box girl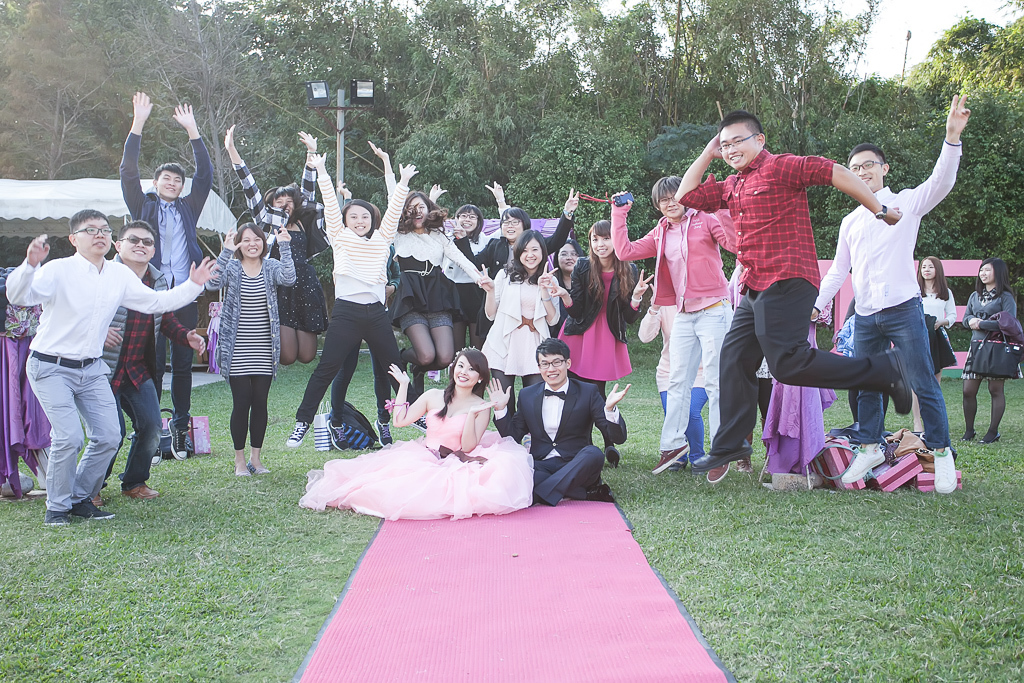
l=962, t=258, r=1019, b=445
